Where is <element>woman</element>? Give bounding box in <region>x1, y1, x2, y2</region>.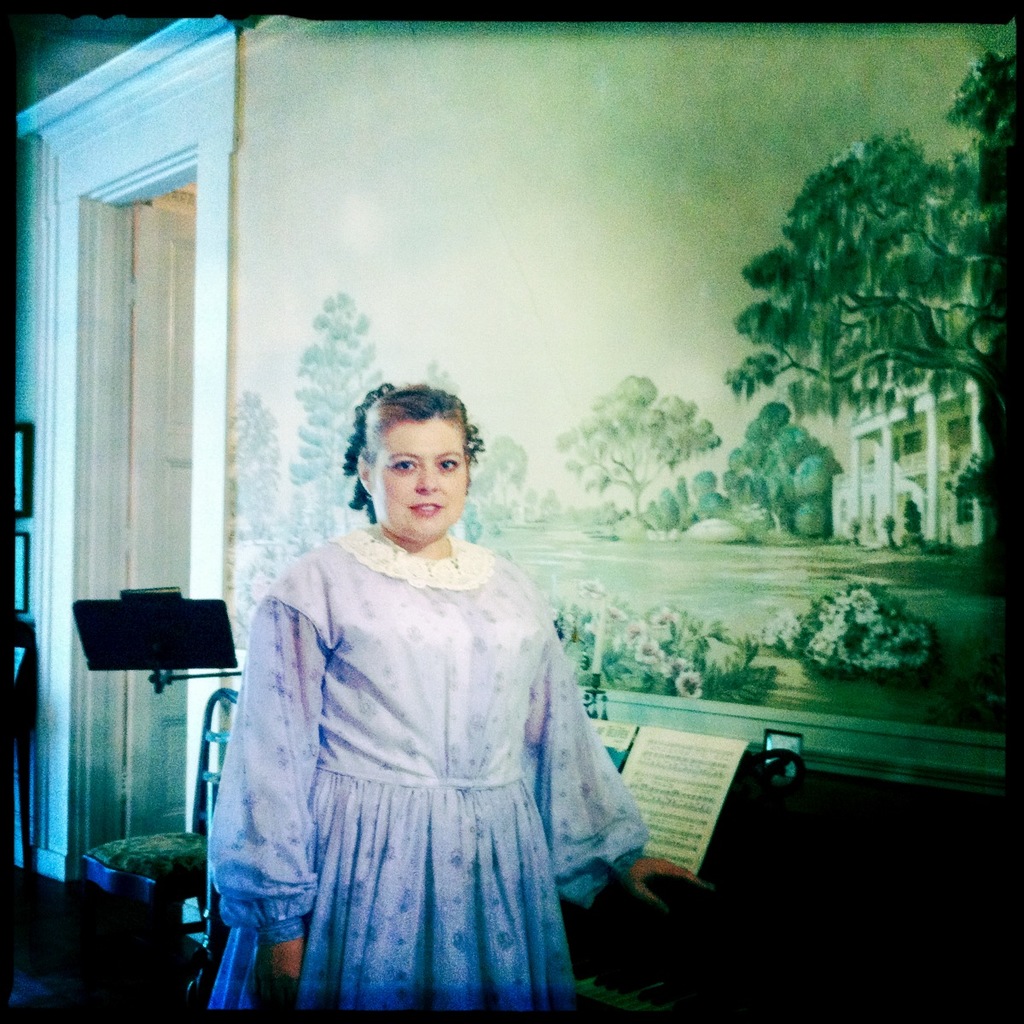
<region>207, 383, 661, 1008</region>.
